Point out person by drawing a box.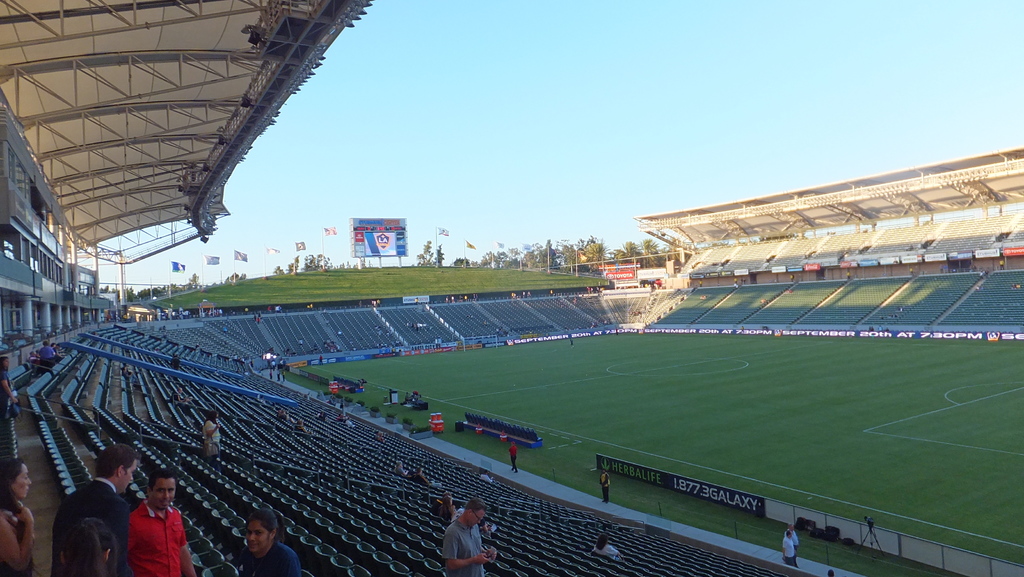
{"x1": 442, "y1": 496, "x2": 501, "y2": 576}.
